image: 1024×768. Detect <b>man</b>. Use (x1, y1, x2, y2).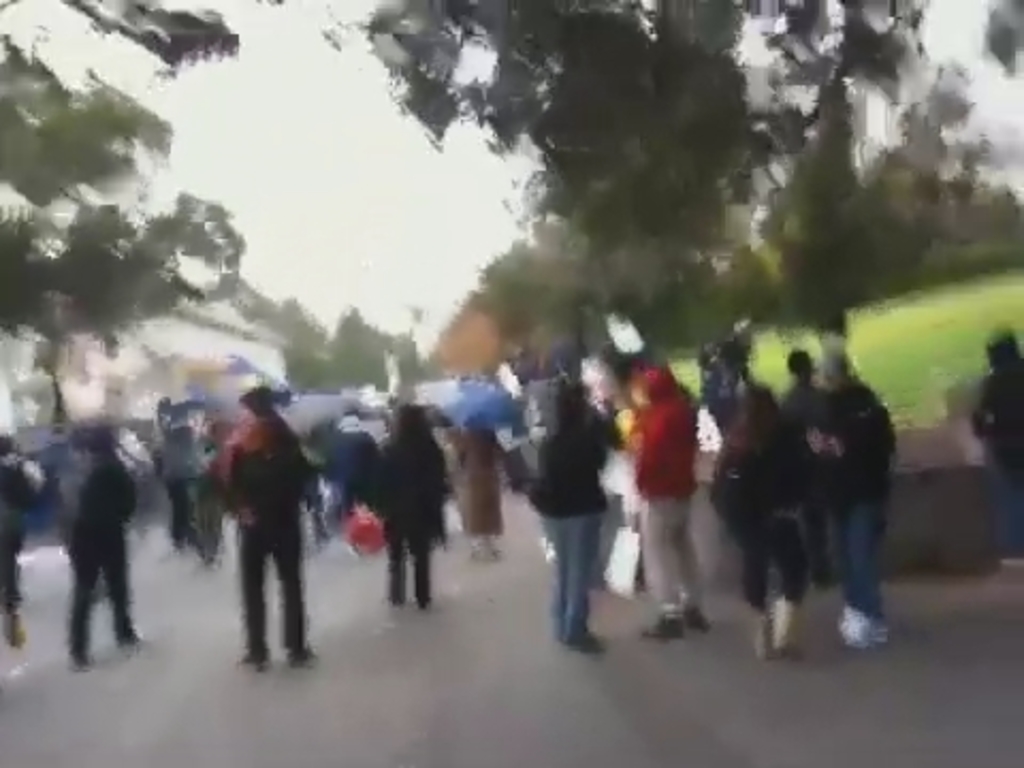
(796, 343, 890, 638).
